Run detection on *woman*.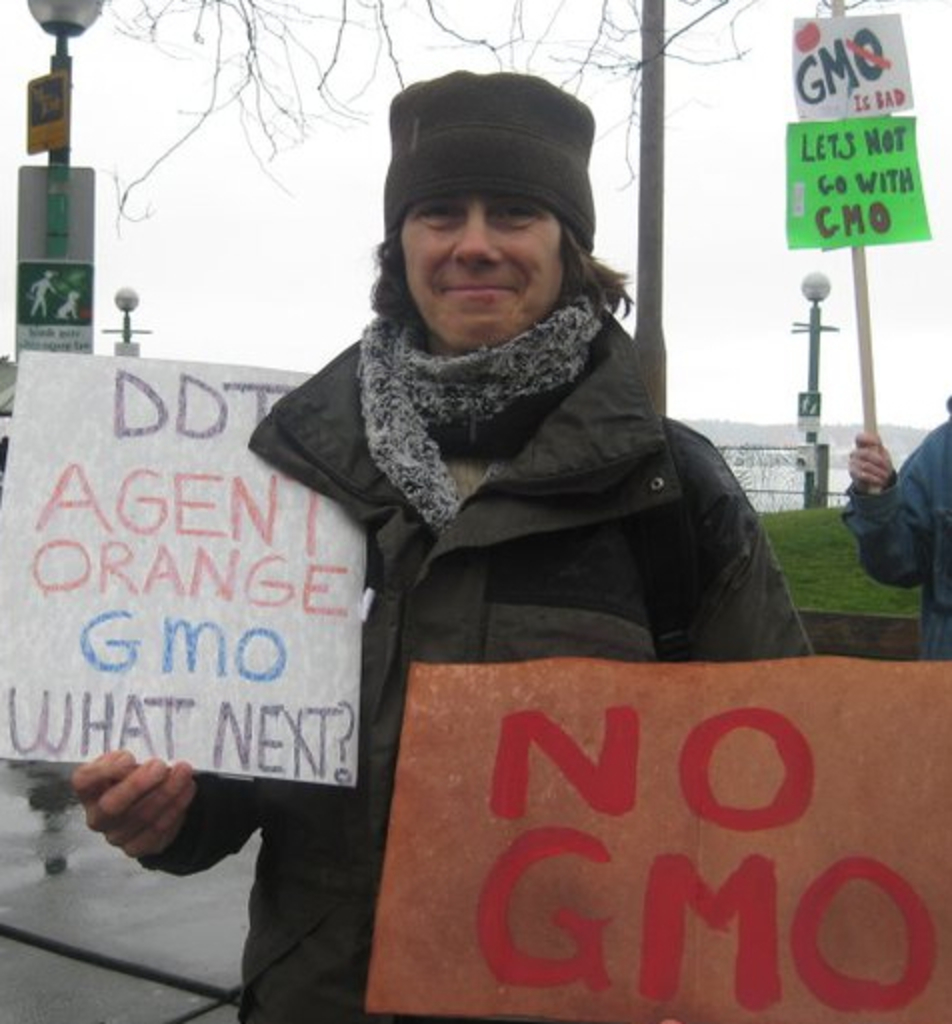
Result: box=[60, 58, 818, 1018].
